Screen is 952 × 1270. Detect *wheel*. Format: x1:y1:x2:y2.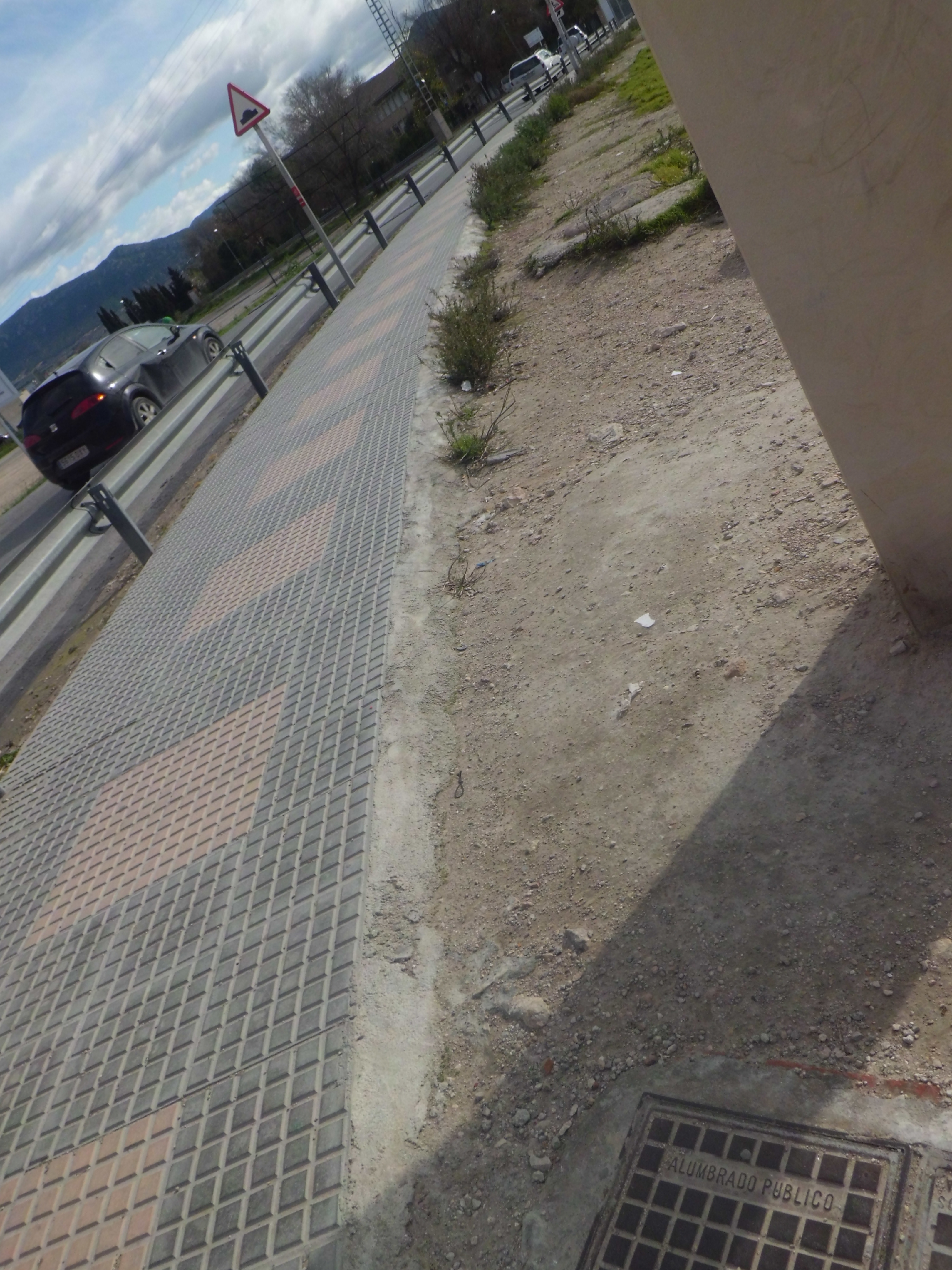
40:115:50:126.
